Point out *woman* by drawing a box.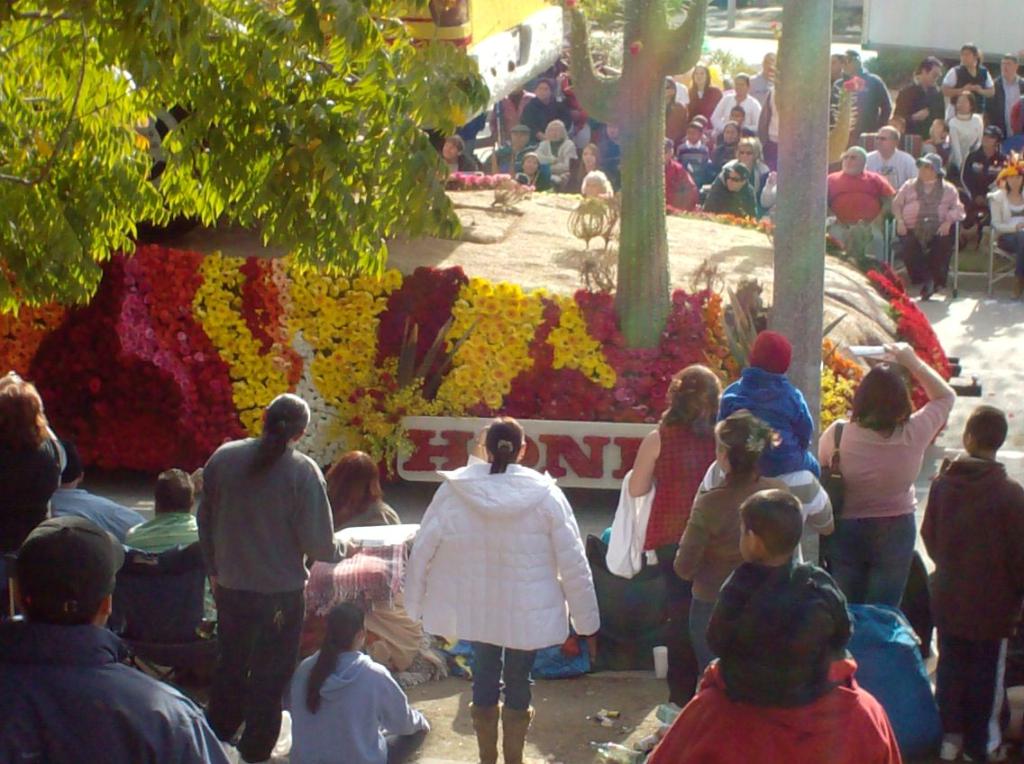
(0, 368, 63, 552).
